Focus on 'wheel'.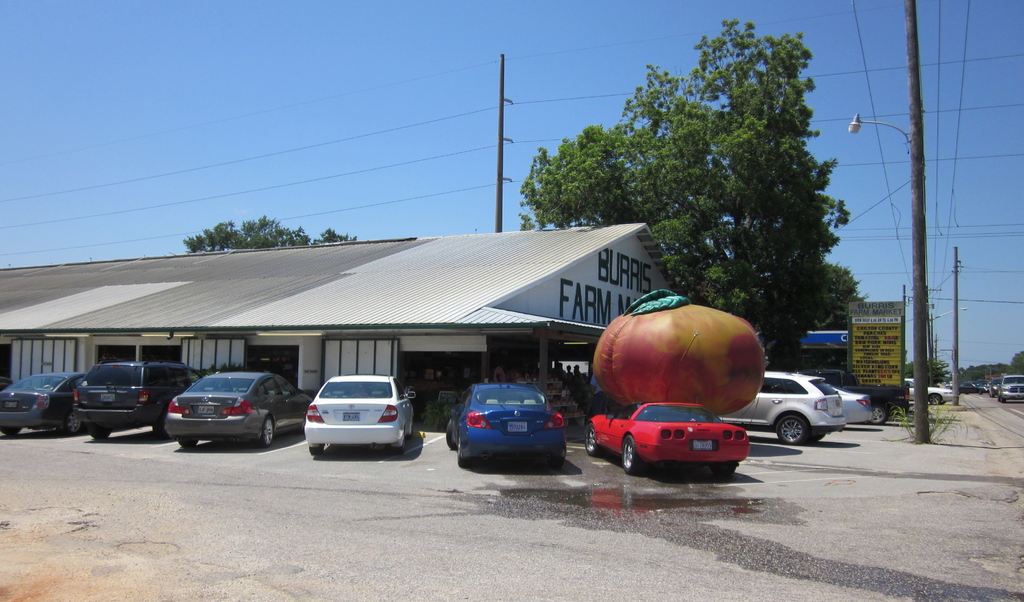
Focused at 807/432/824/440.
